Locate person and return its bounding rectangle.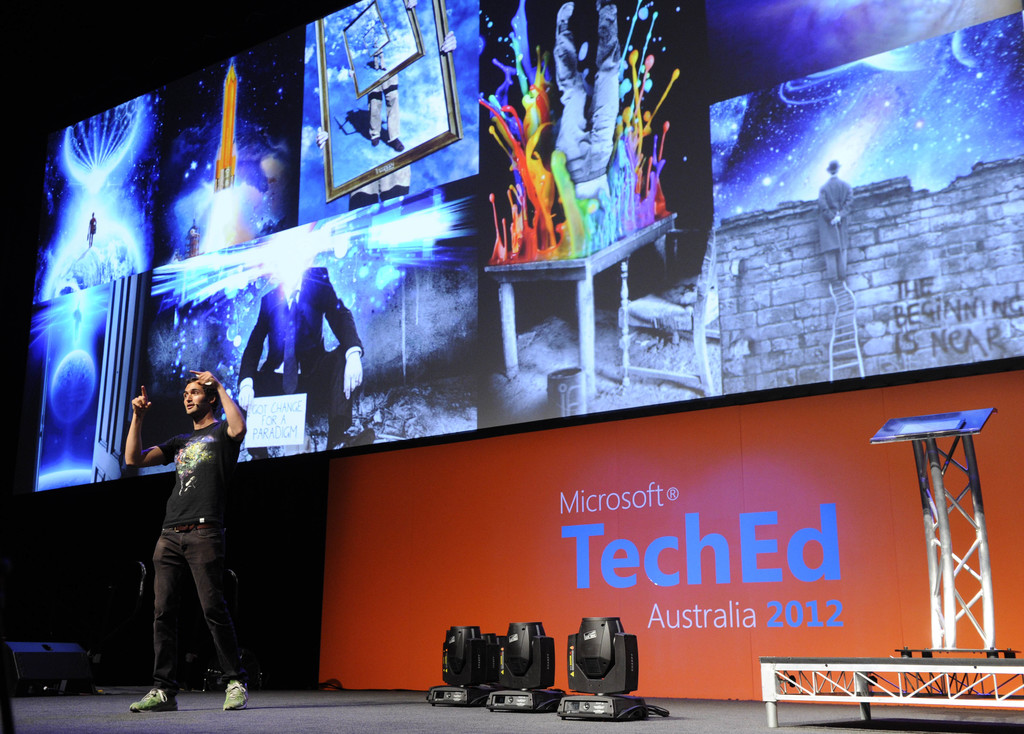
bbox=(317, 27, 456, 198).
